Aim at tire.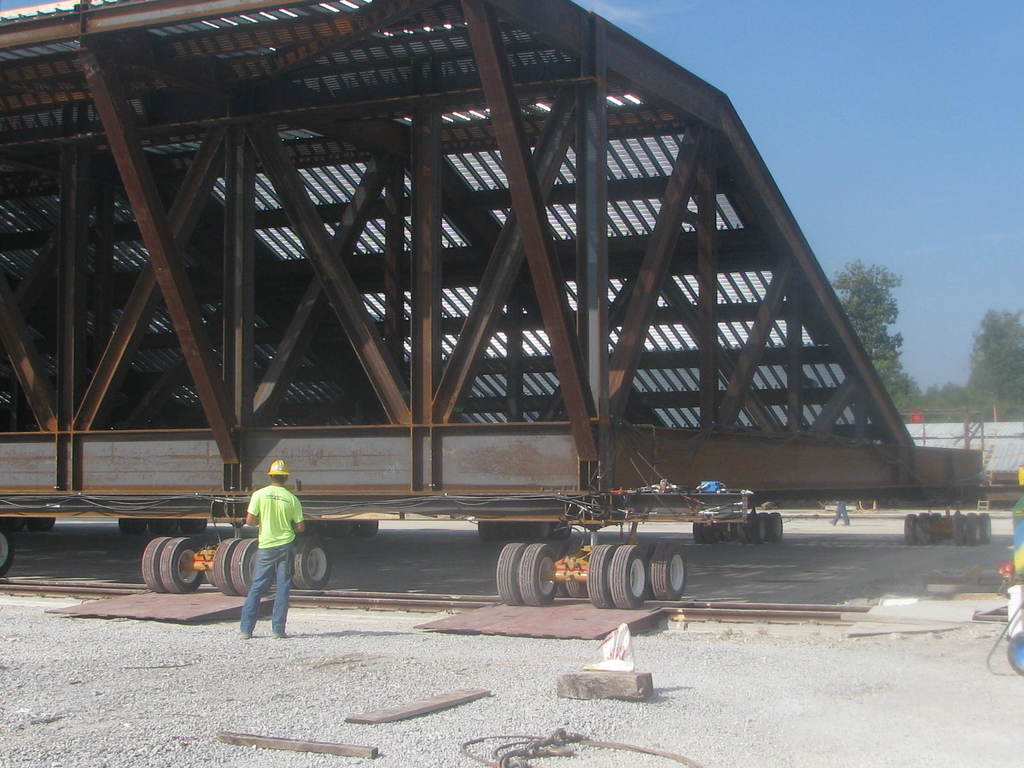
Aimed at bbox=(586, 539, 619, 611).
